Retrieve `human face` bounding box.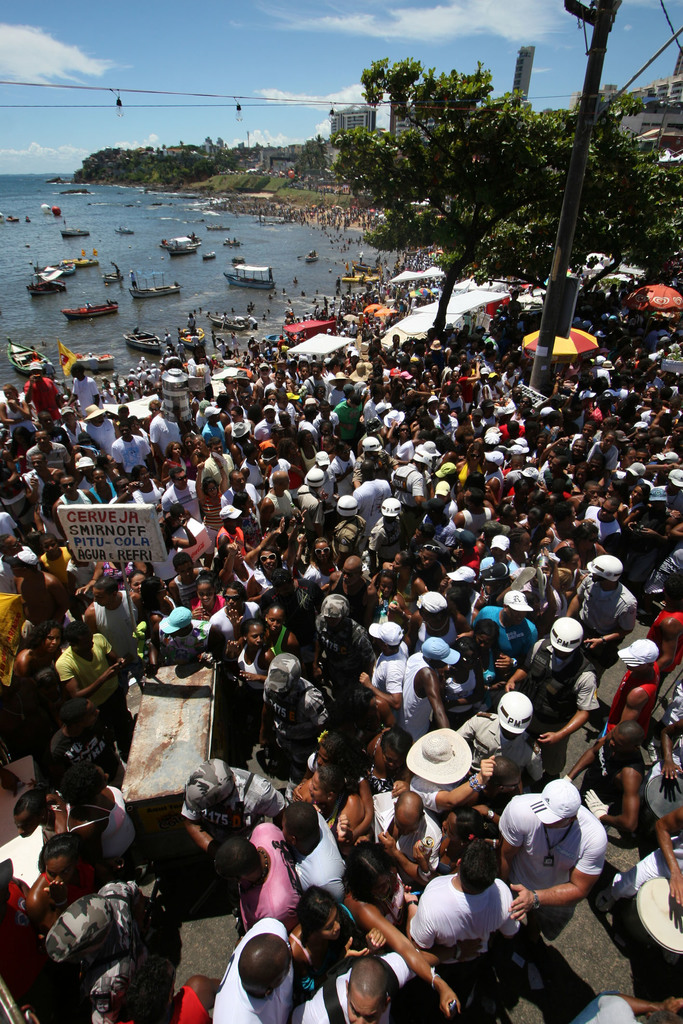
Bounding box: 485,404,494,415.
